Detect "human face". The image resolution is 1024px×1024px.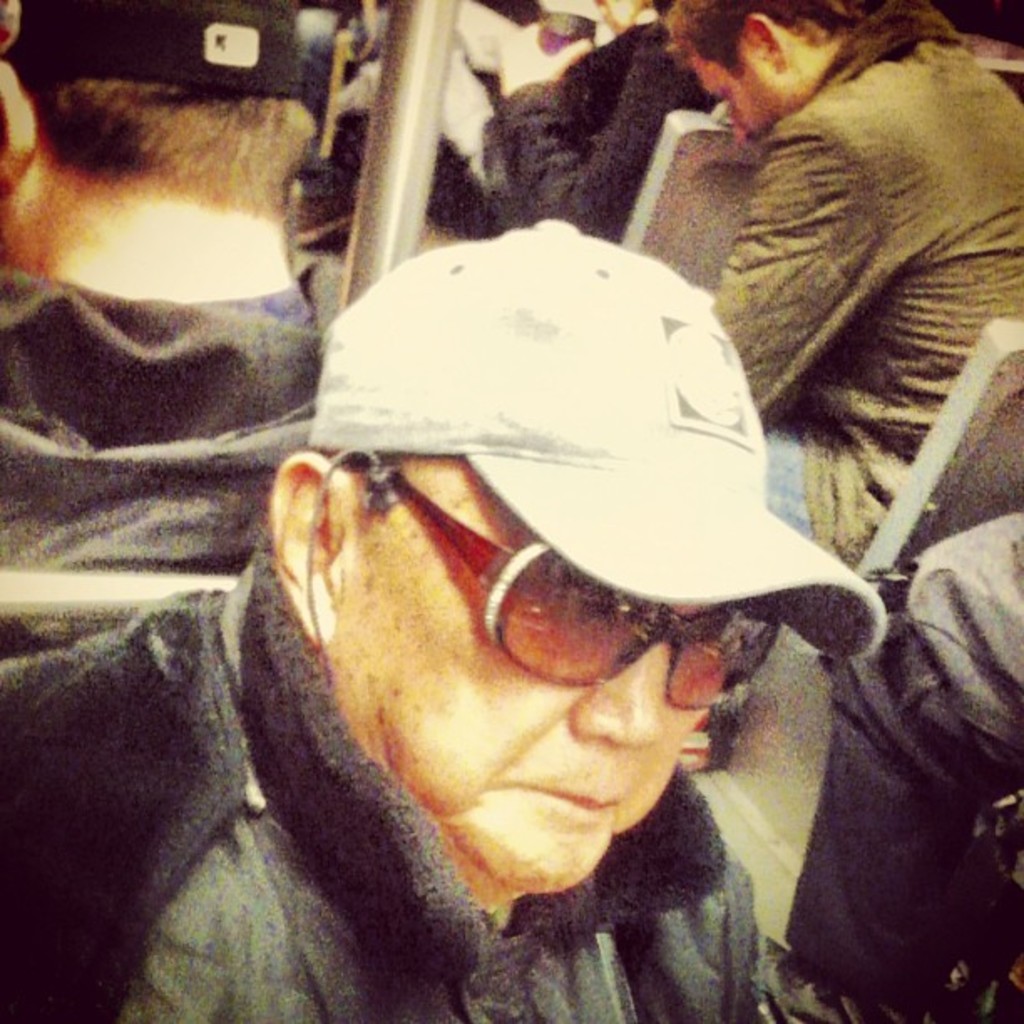
(689, 23, 795, 149).
